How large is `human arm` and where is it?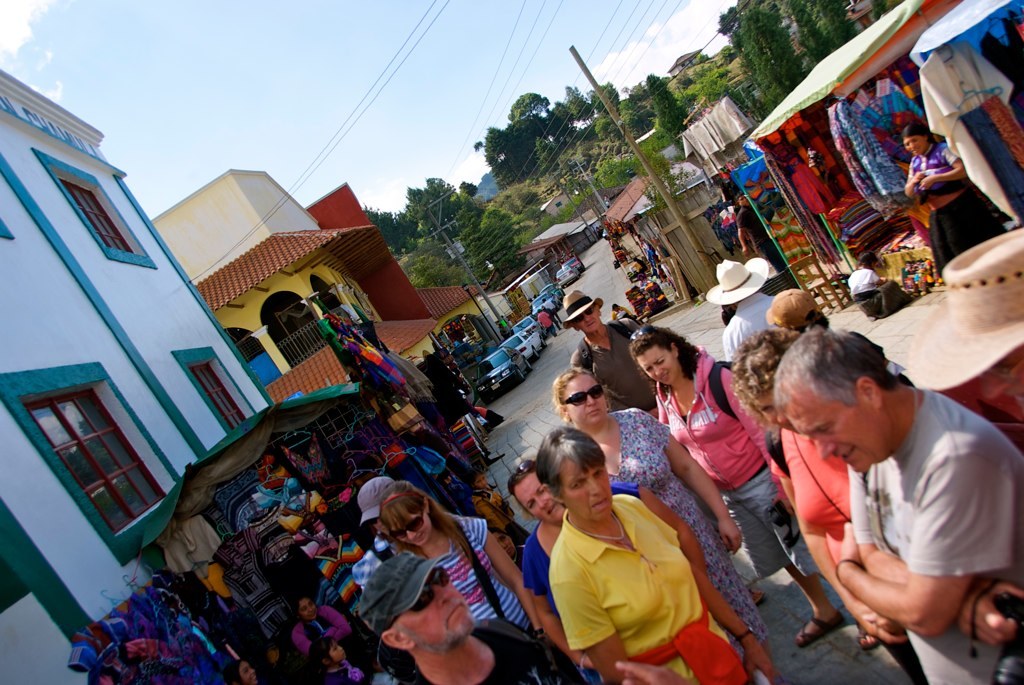
Bounding box: <bbox>716, 369, 791, 523</bbox>.
